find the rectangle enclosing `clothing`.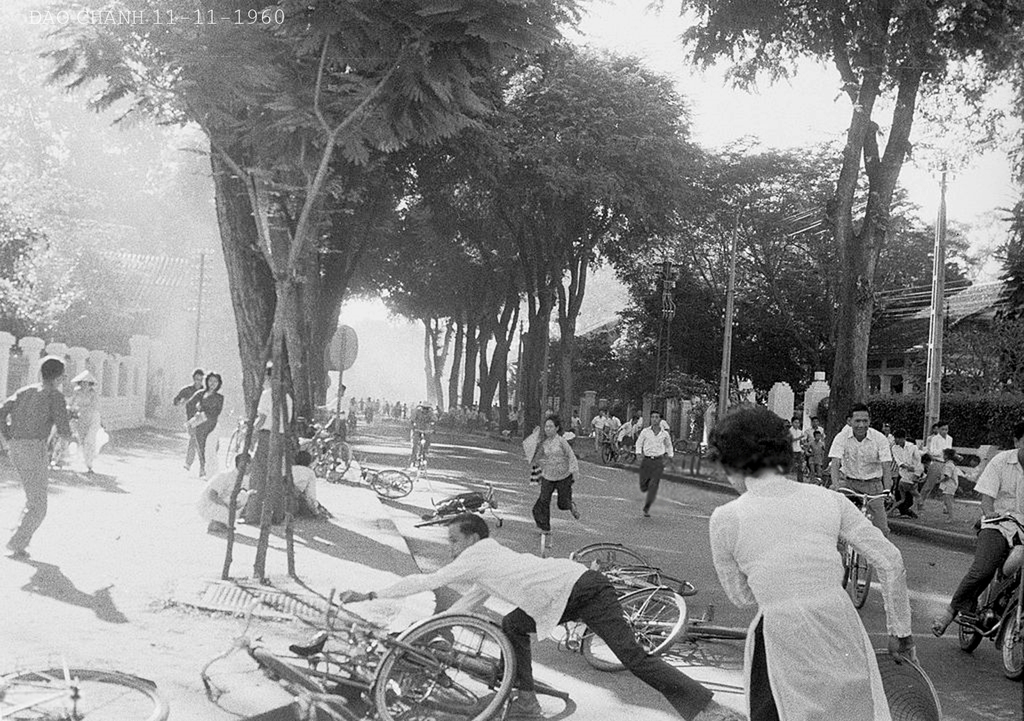
<region>637, 429, 675, 504</region>.
